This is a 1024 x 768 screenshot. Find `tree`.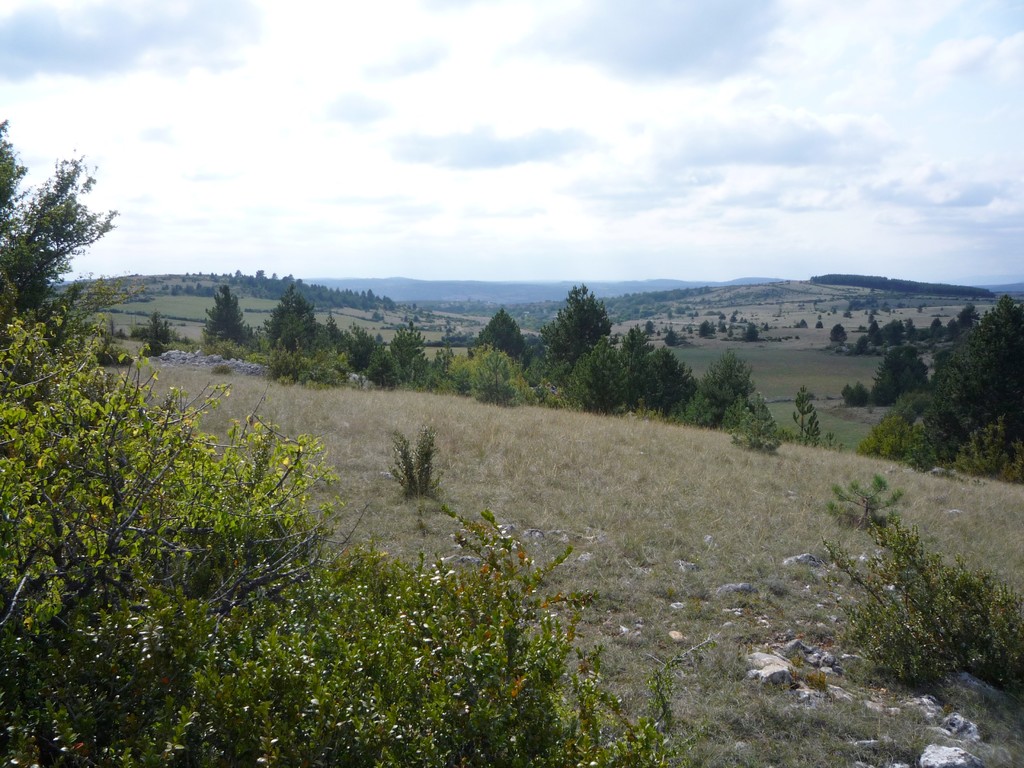
Bounding box: <box>184,271,191,280</box>.
